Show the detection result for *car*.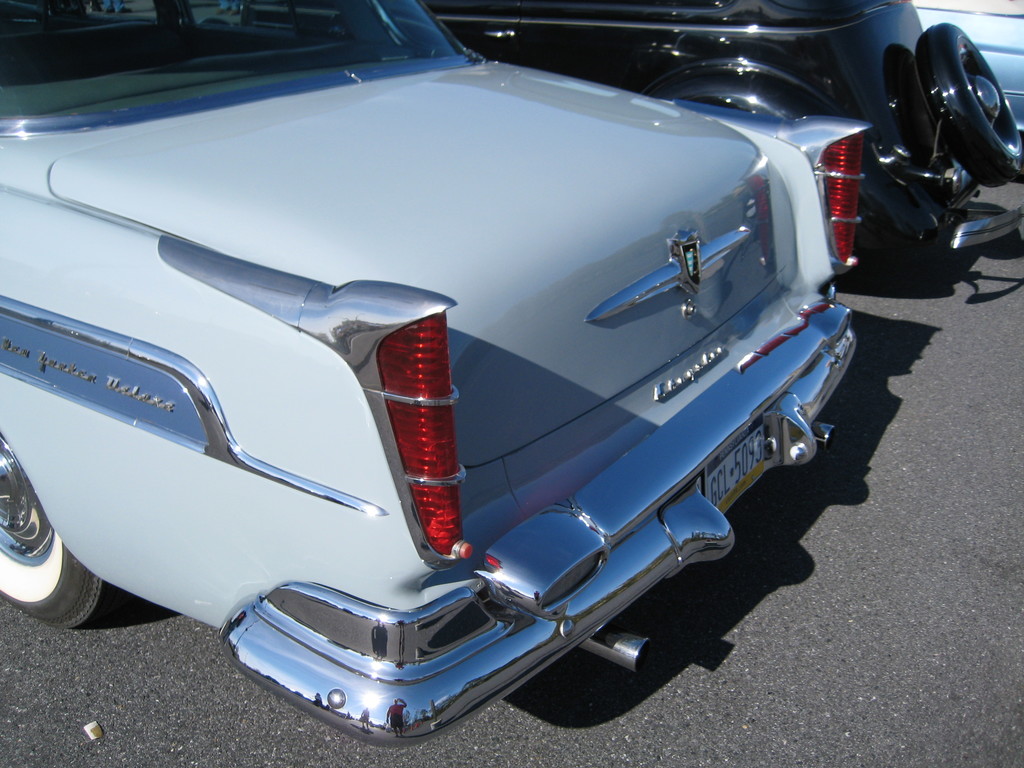
243,0,1018,257.
